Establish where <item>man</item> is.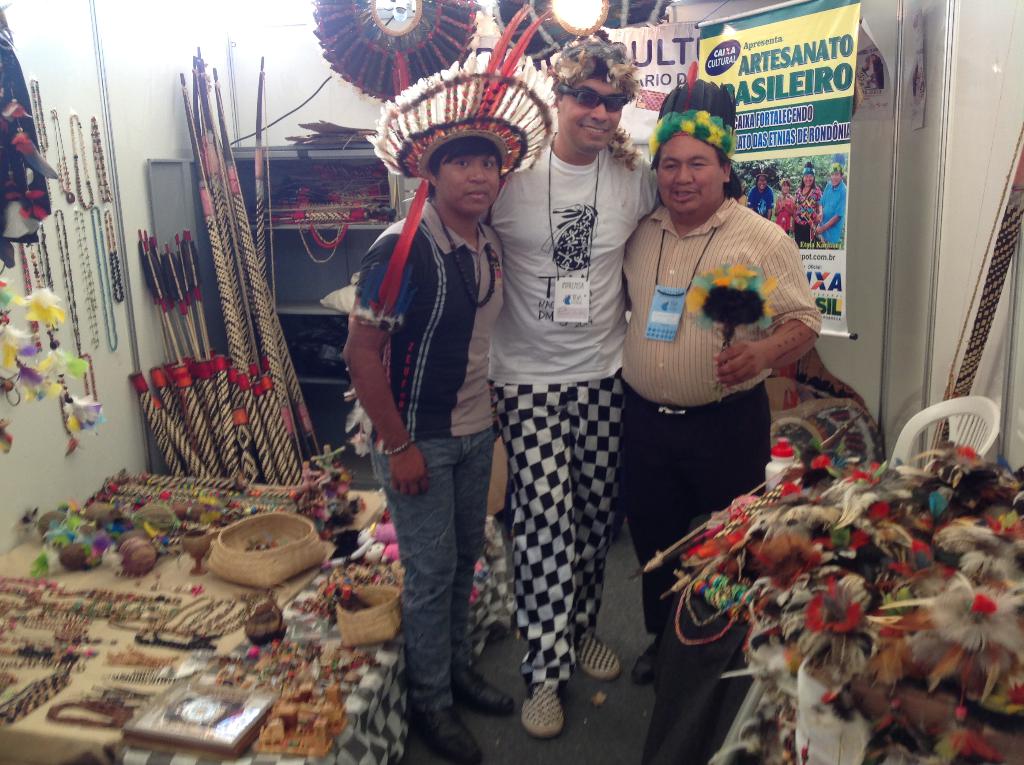
Established at Rect(625, 86, 820, 764).
